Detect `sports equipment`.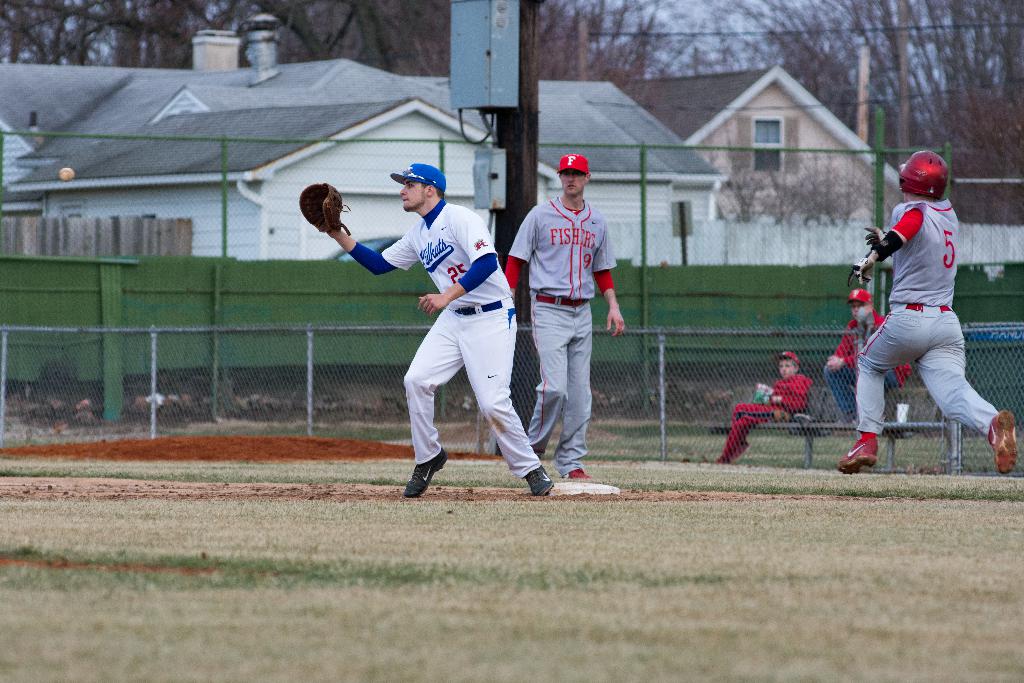
Detected at (x1=867, y1=226, x2=885, y2=247).
